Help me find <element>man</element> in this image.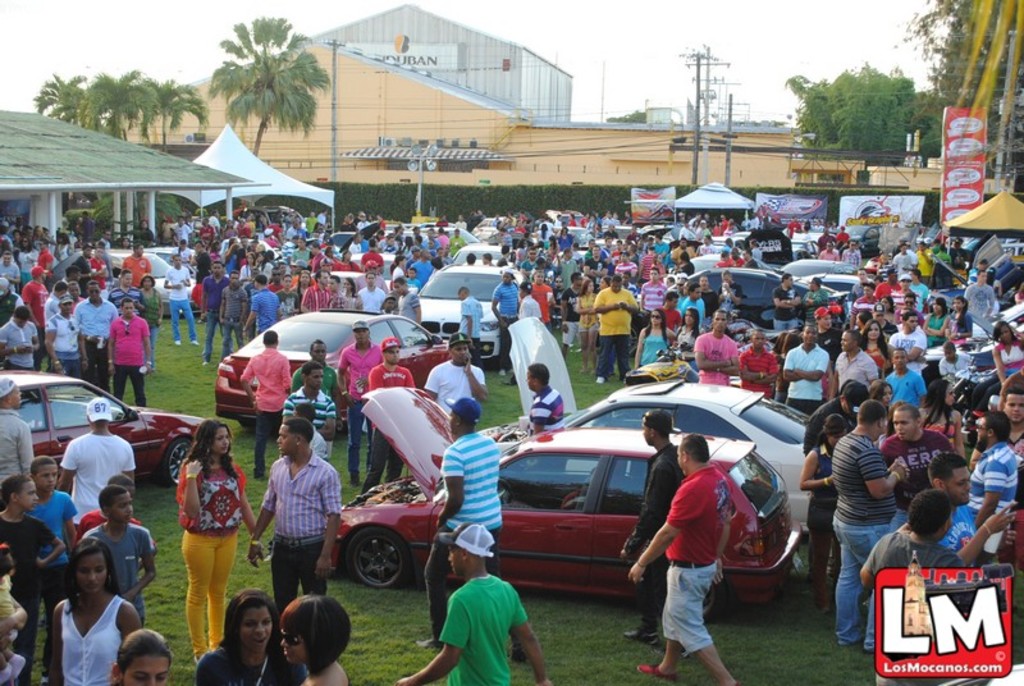
Found it: x1=0 y1=375 x2=33 y2=480.
